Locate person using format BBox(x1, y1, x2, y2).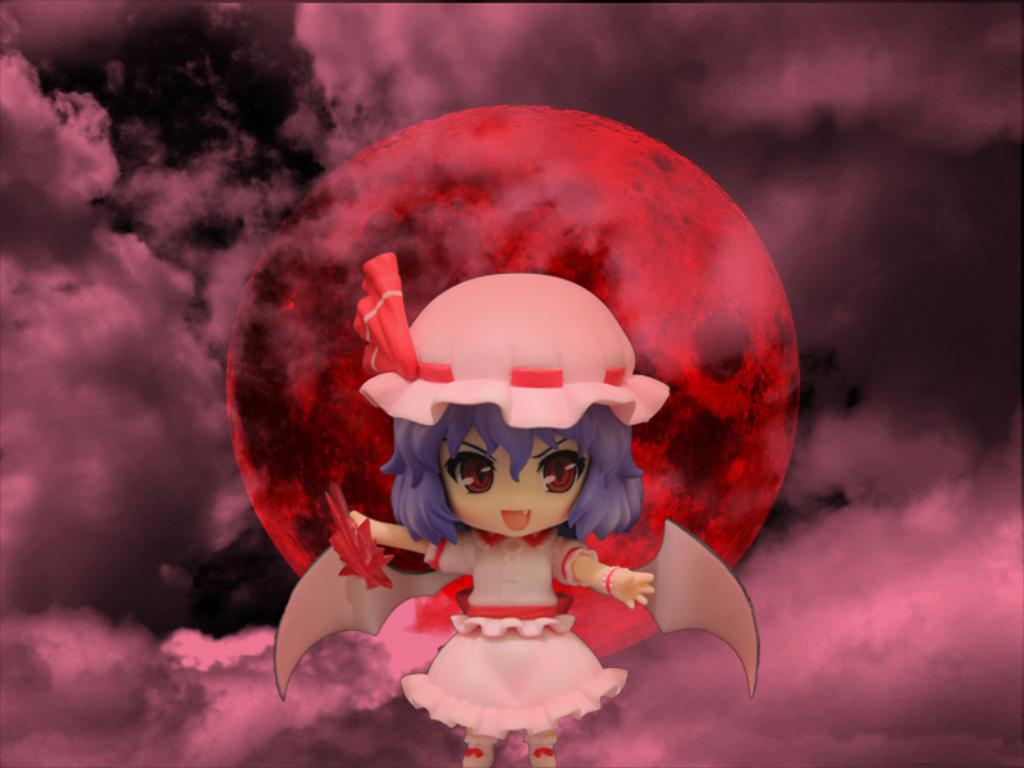
BBox(298, 223, 692, 751).
